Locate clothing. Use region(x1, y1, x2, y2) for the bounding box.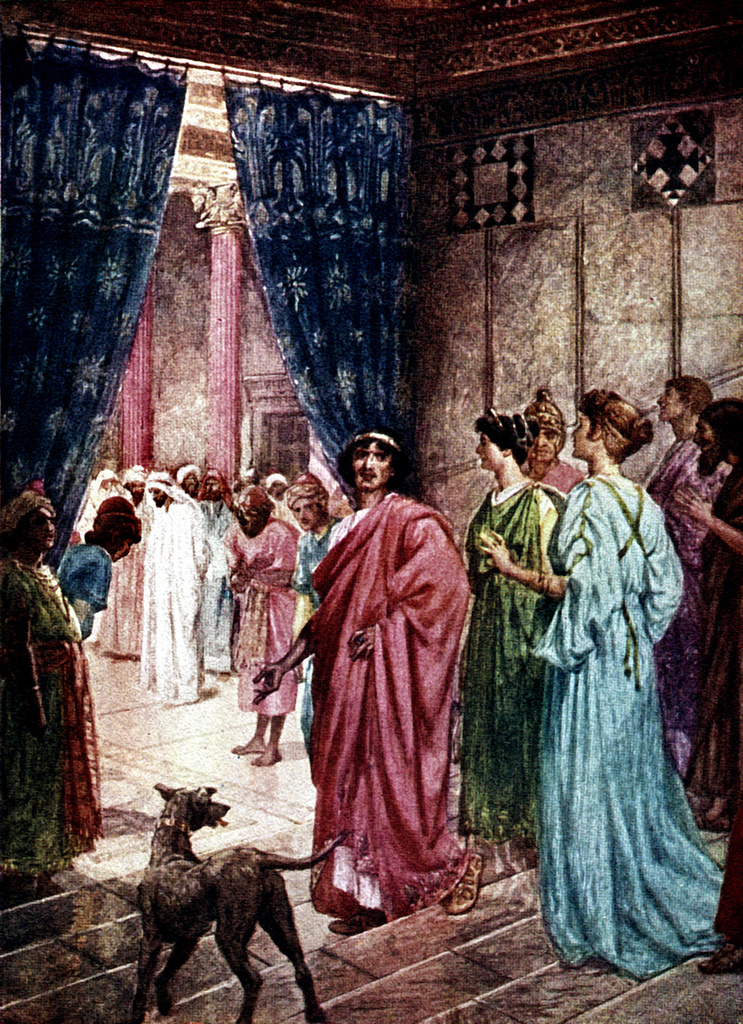
region(525, 471, 734, 980).
